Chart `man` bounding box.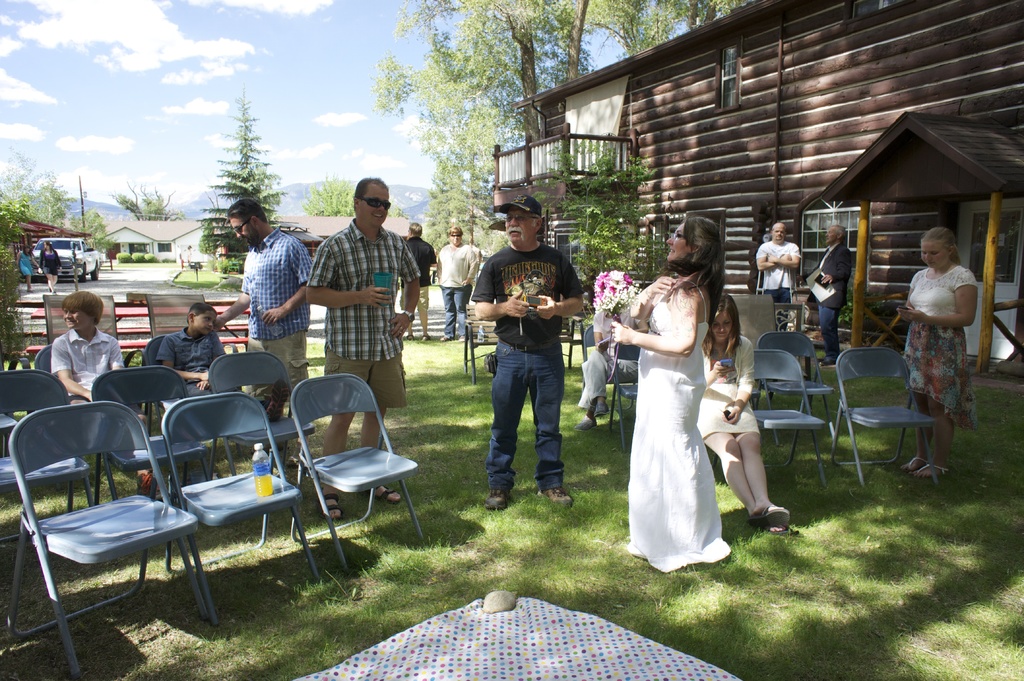
Charted: left=805, top=205, right=856, bottom=373.
